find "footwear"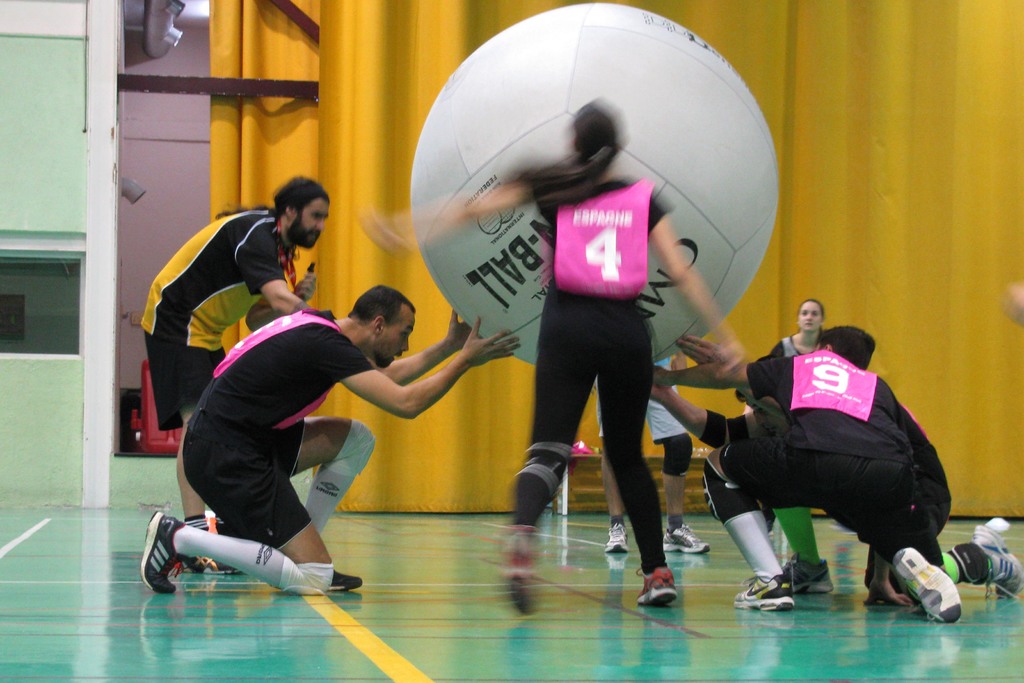
636, 568, 677, 605
